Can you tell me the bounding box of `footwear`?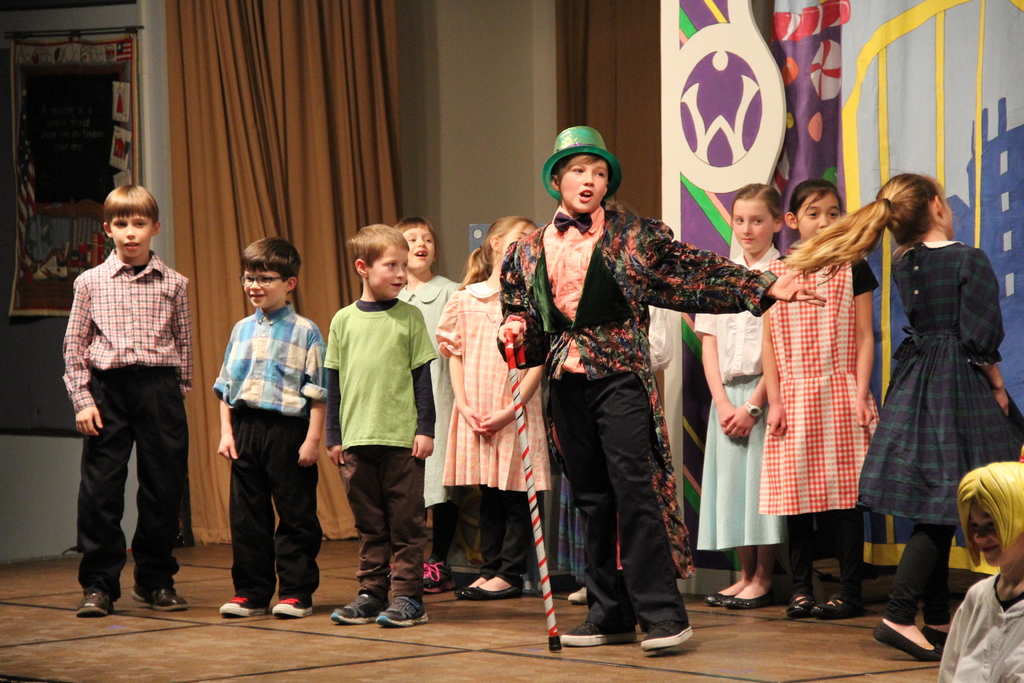
x1=566 y1=585 x2=586 y2=606.
